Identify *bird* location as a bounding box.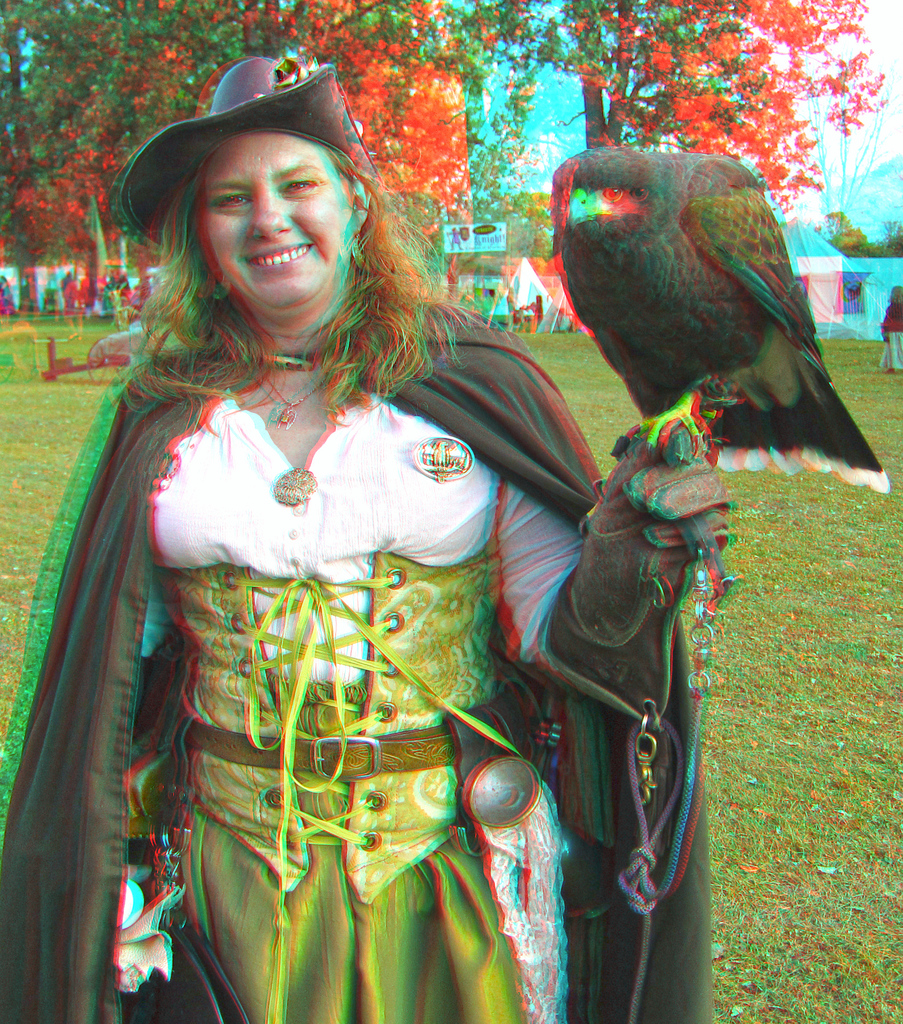
Rect(564, 143, 877, 494).
